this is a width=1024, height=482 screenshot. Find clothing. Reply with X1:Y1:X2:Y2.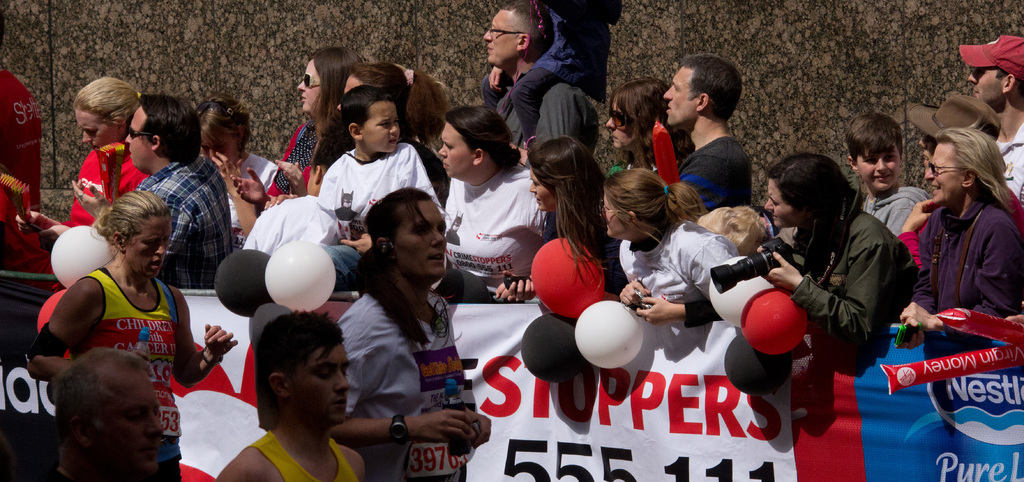
671:140:749:211.
